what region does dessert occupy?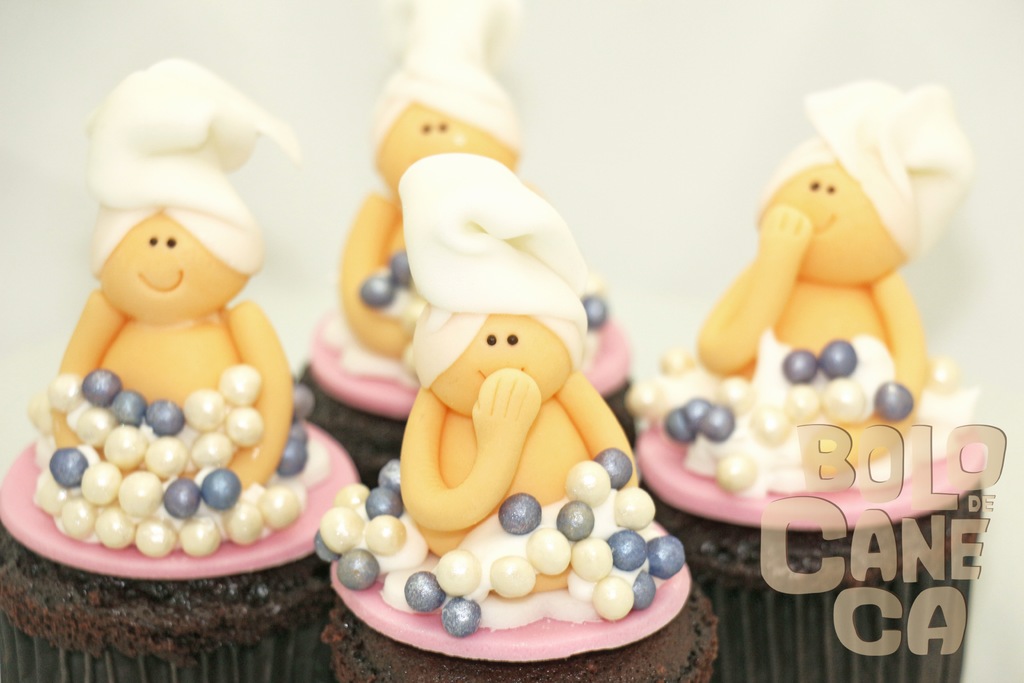
box=[636, 69, 998, 682].
